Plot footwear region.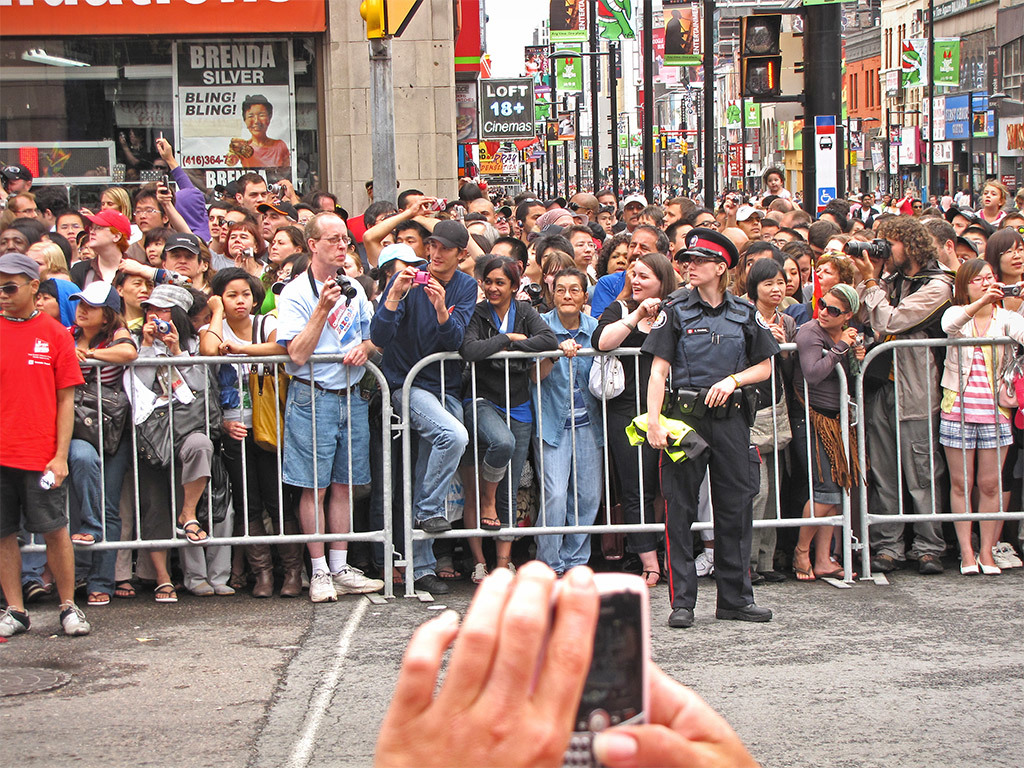
Plotted at bbox=(24, 575, 41, 598).
